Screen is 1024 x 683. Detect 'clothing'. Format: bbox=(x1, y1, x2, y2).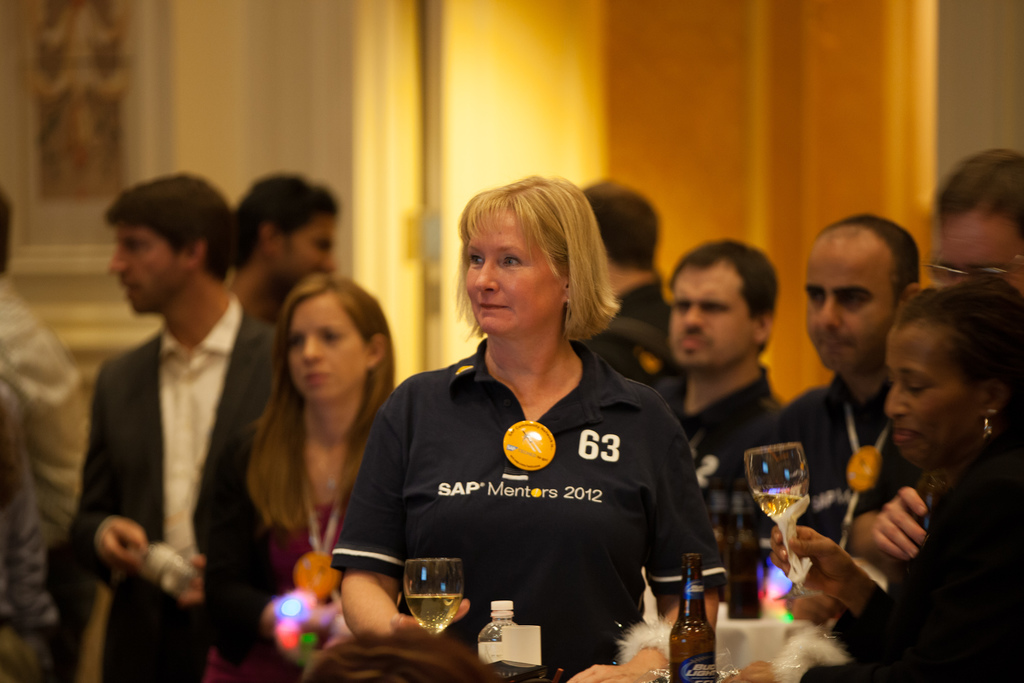
bbox=(0, 276, 84, 550).
